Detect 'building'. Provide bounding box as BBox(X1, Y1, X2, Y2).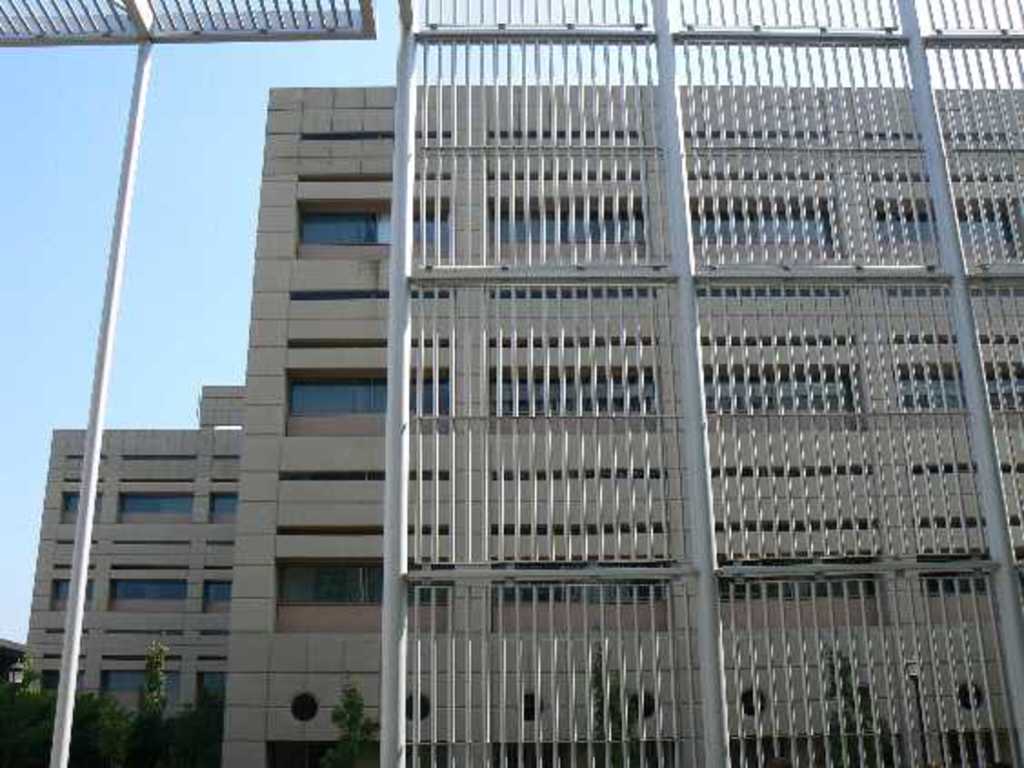
BBox(22, 76, 1022, 766).
